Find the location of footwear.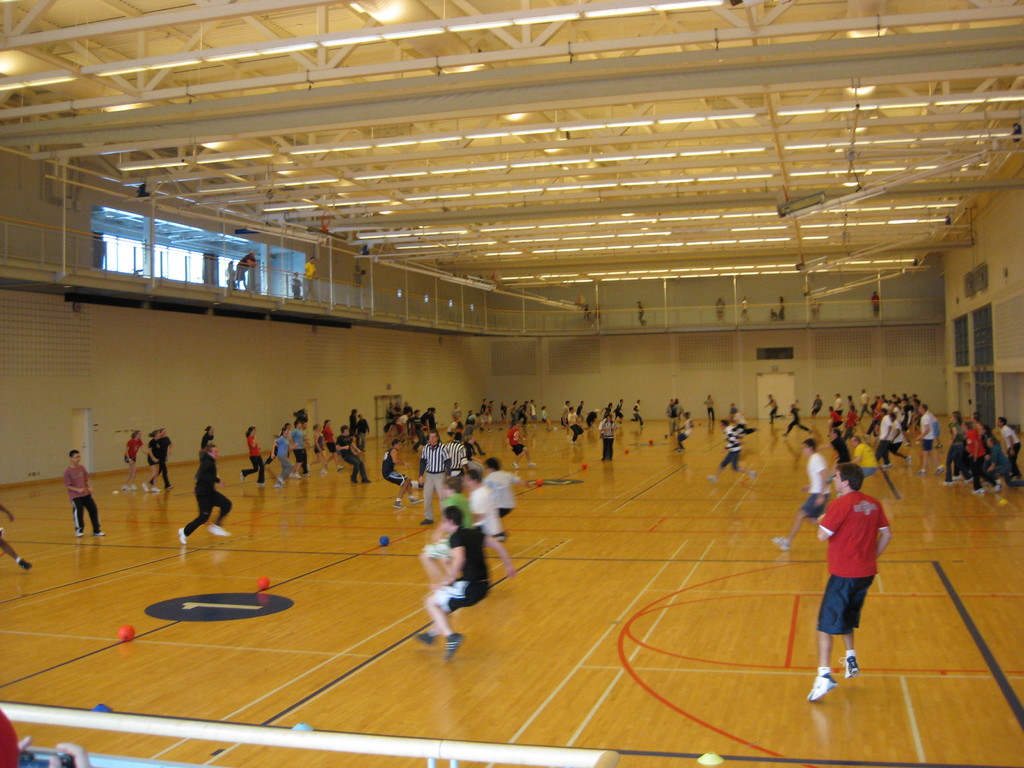
Location: 279, 477, 287, 483.
